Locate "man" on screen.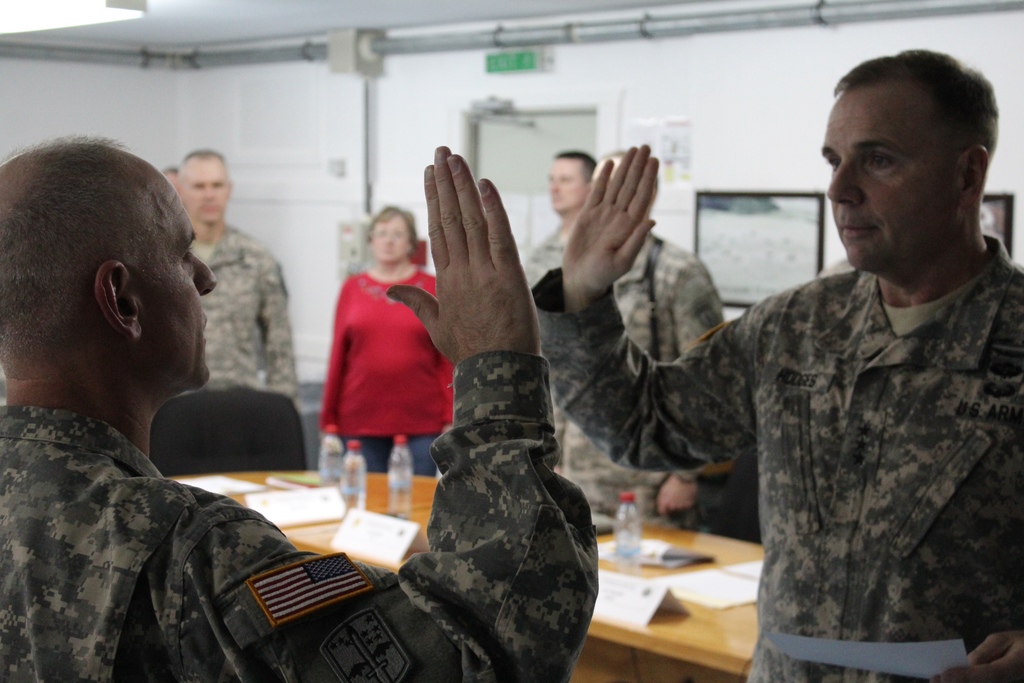
On screen at [535, 41, 973, 662].
